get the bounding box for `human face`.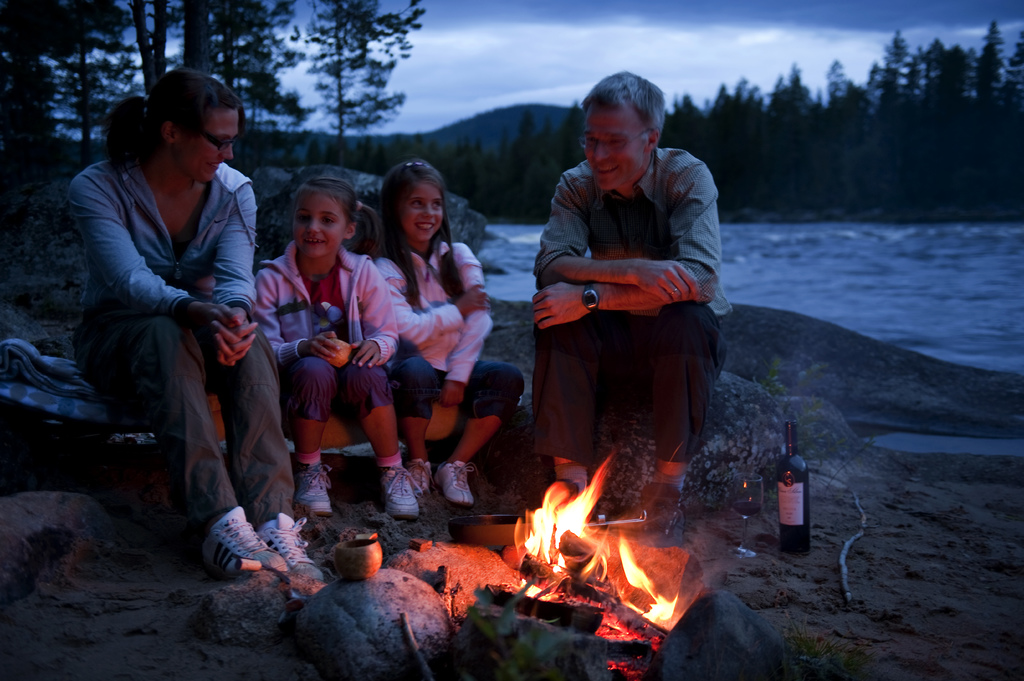
{"left": 169, "top": 107, "right": 240, "bottom": 186}.
